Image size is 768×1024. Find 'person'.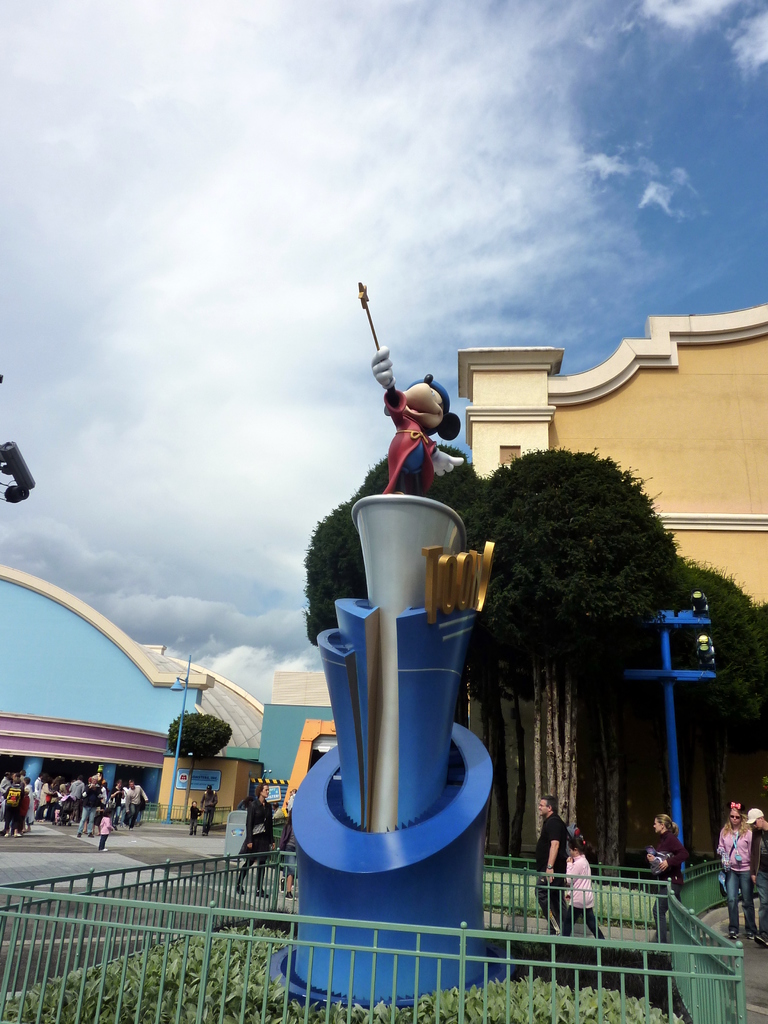
559,840,609,939.
